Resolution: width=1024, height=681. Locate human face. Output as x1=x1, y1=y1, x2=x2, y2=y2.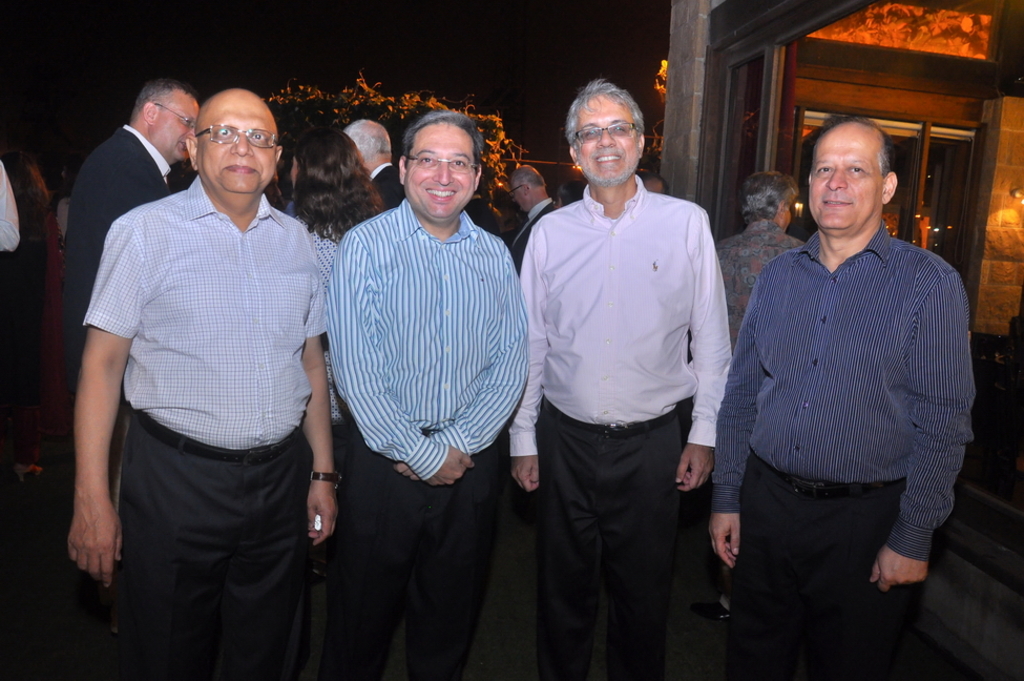
x1=511, y1=181, x2=527, y2=212.
